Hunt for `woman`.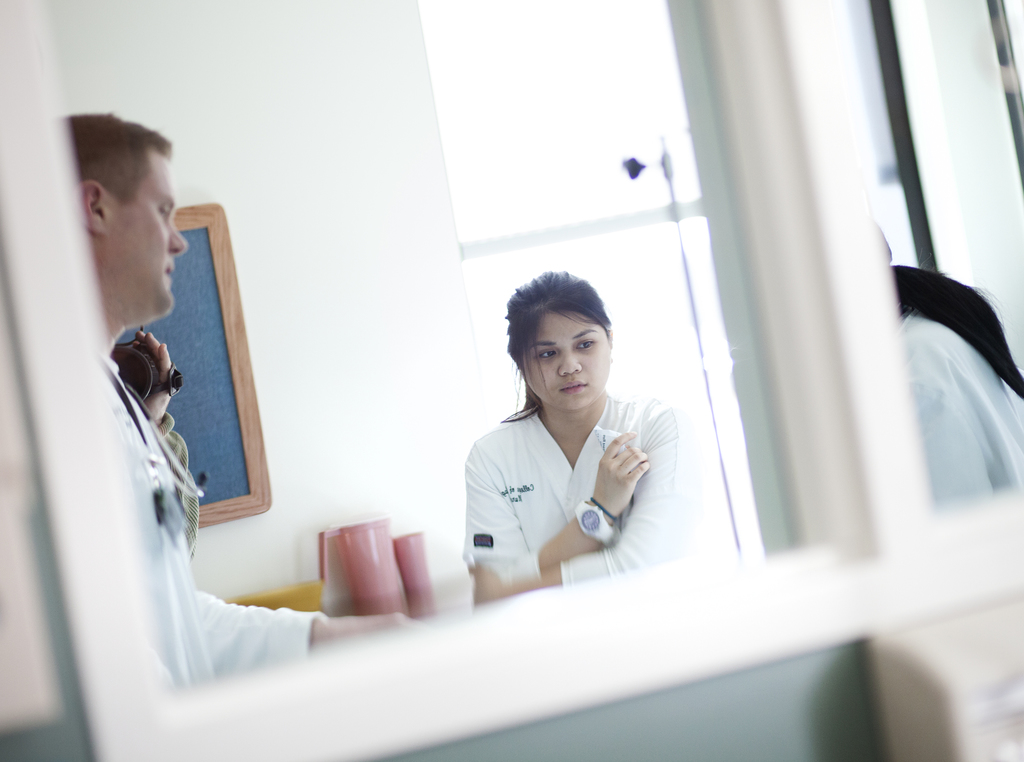
Hunted down at bbox=(460, 257, 708, 628).
